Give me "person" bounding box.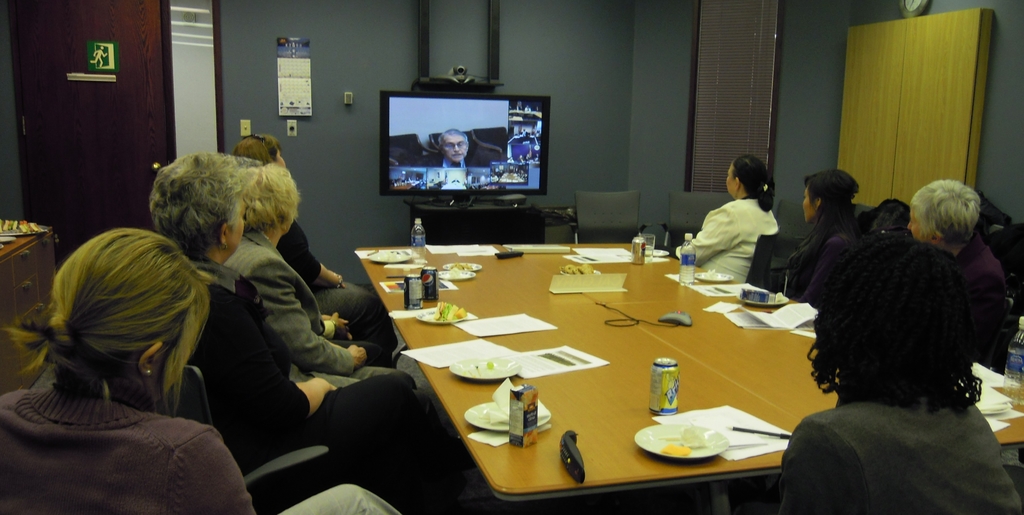
Rect(433, 126, 480, 171).
